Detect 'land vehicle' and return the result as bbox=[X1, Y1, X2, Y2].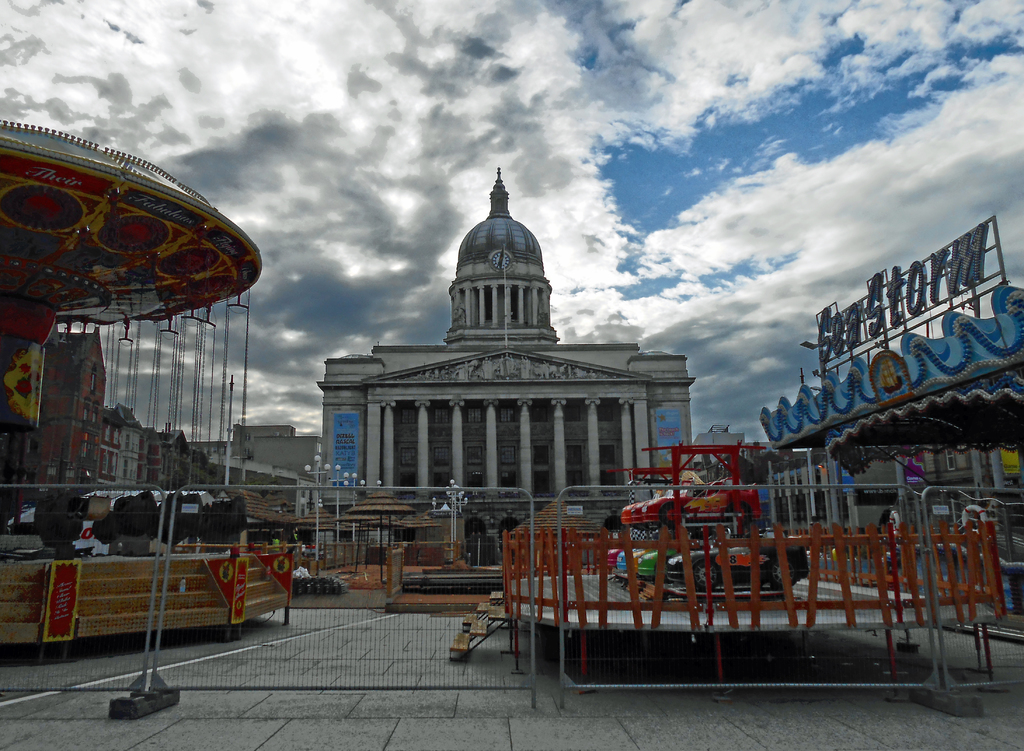
bbox=[620, 486, 663, 531].
